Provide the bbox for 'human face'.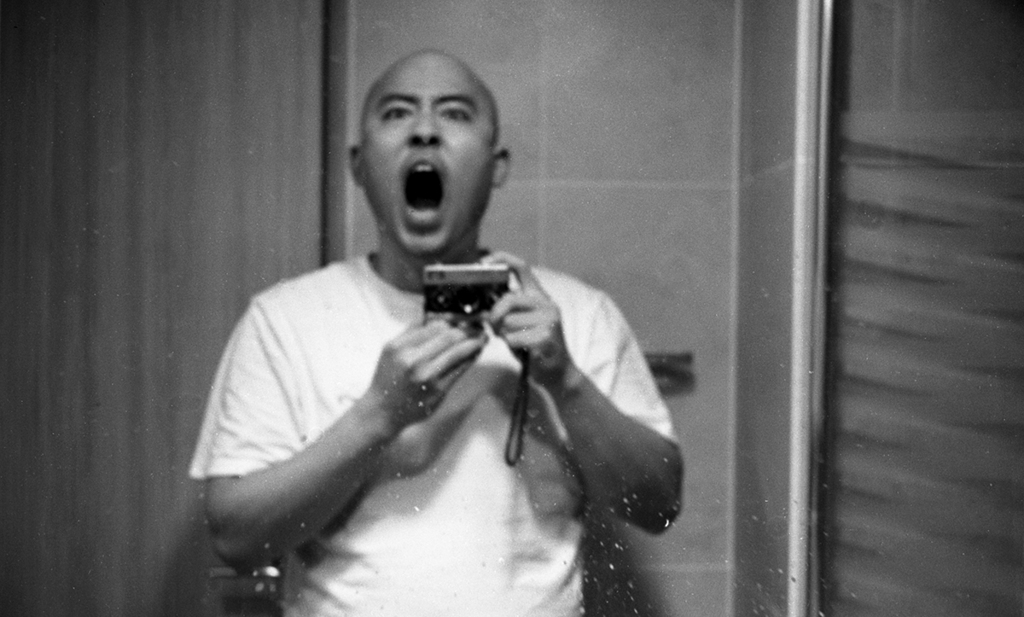
(357,61,494,258).
